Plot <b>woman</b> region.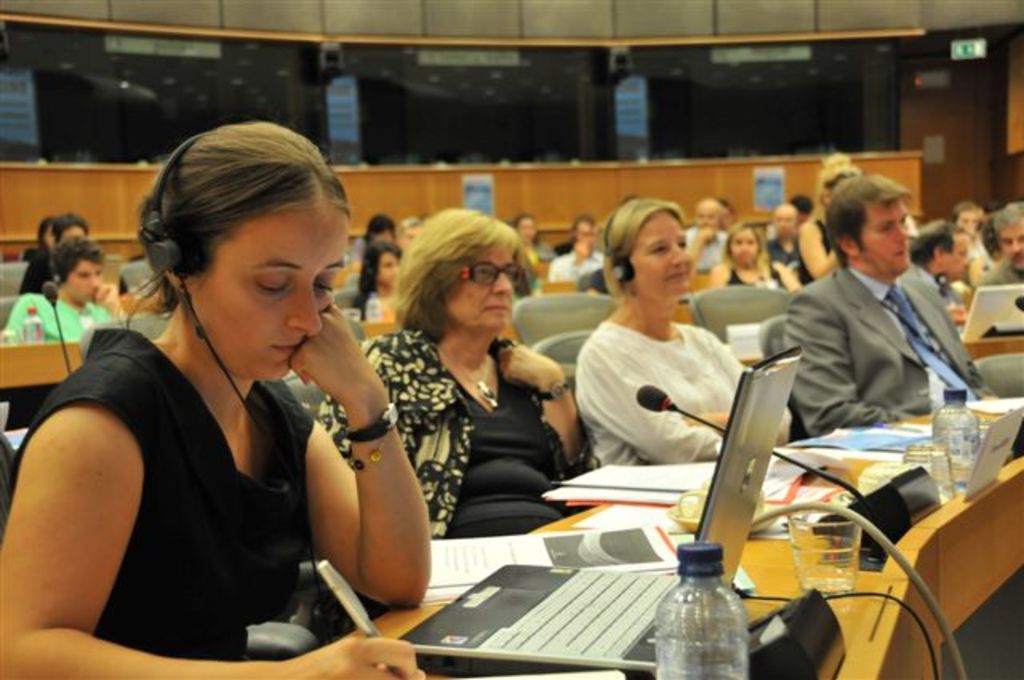
Plotted at left=0, top=120, right=430, bottom=678.
